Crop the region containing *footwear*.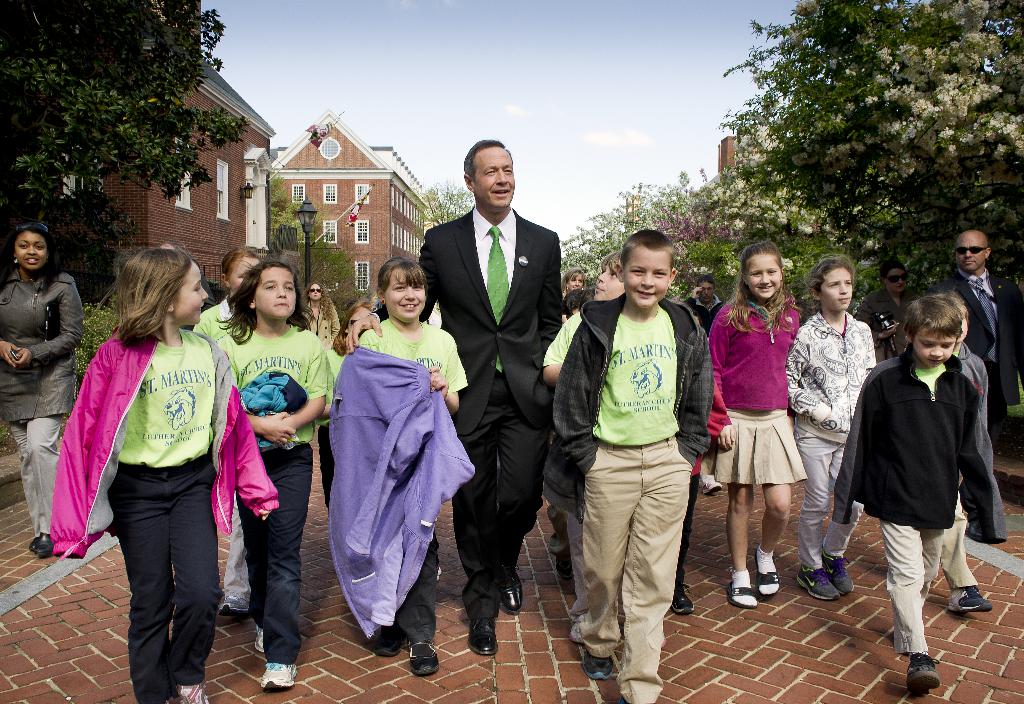
Crop region: {"x1": 828, "y1": 548, "x2": 854, "y2": 591}.
